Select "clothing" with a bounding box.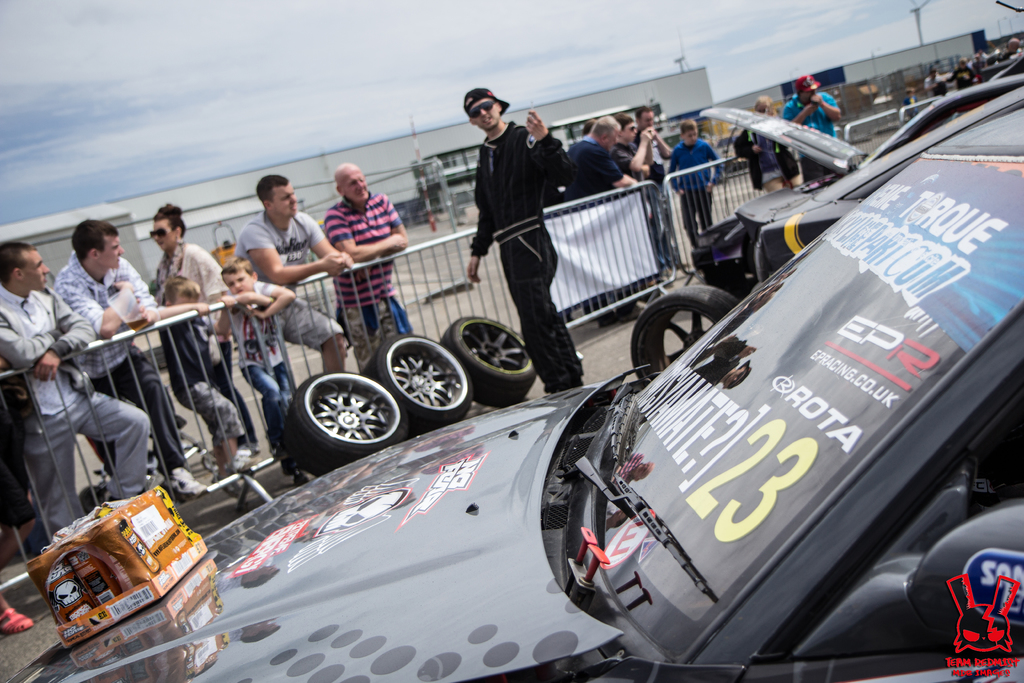
[738,131,815,188].
